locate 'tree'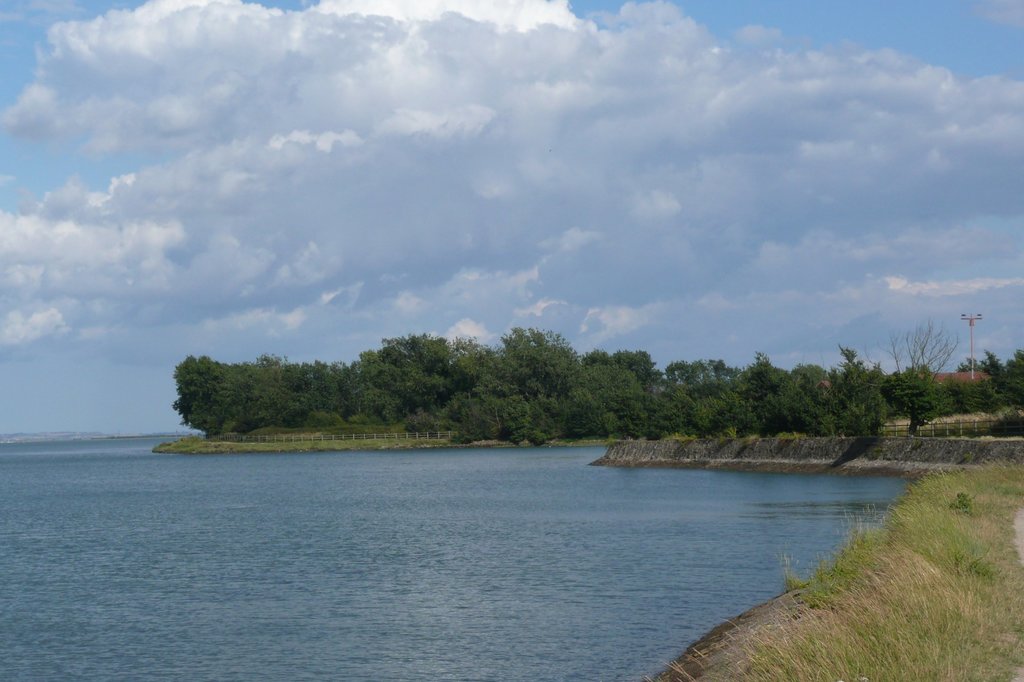
select_region(339, 348, 397, 418)
